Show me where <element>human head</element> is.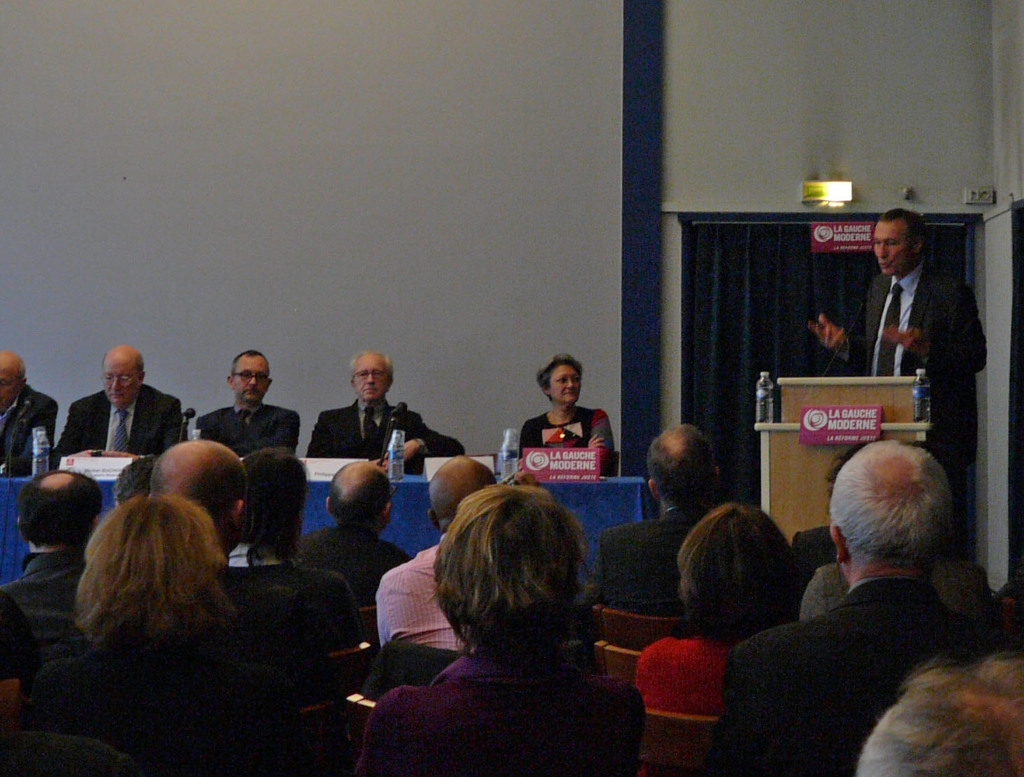
<element>human head</element> is at crop(826, 441, 950, 576).
